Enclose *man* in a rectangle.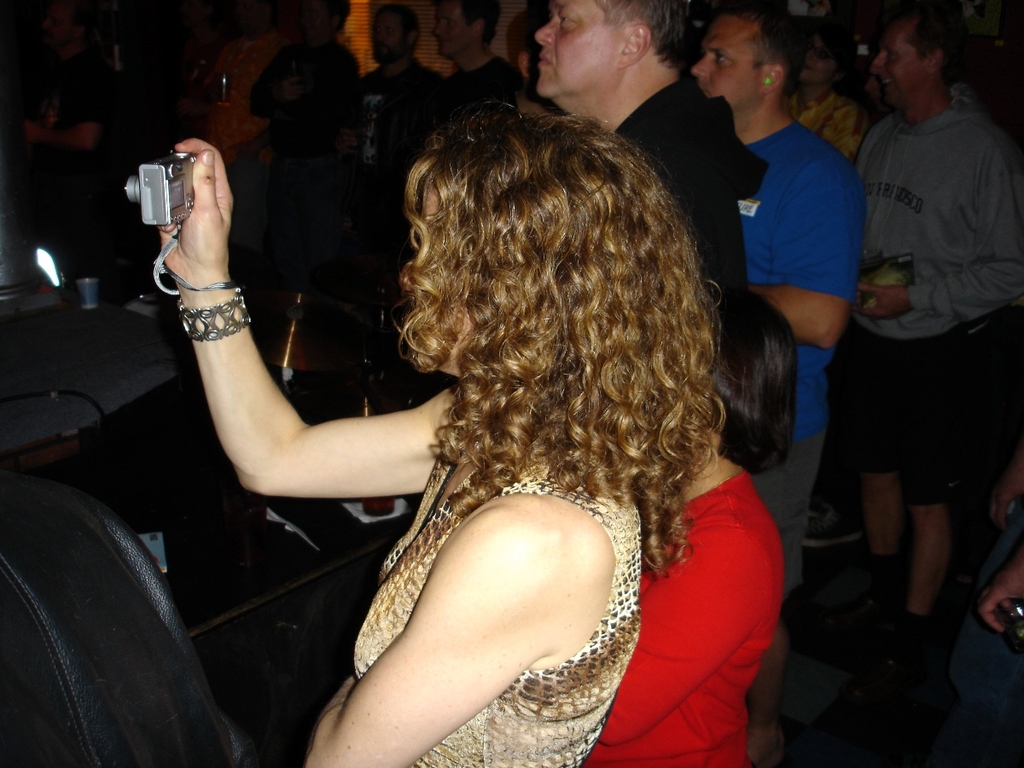
rect(775, 36, 862, 173).
